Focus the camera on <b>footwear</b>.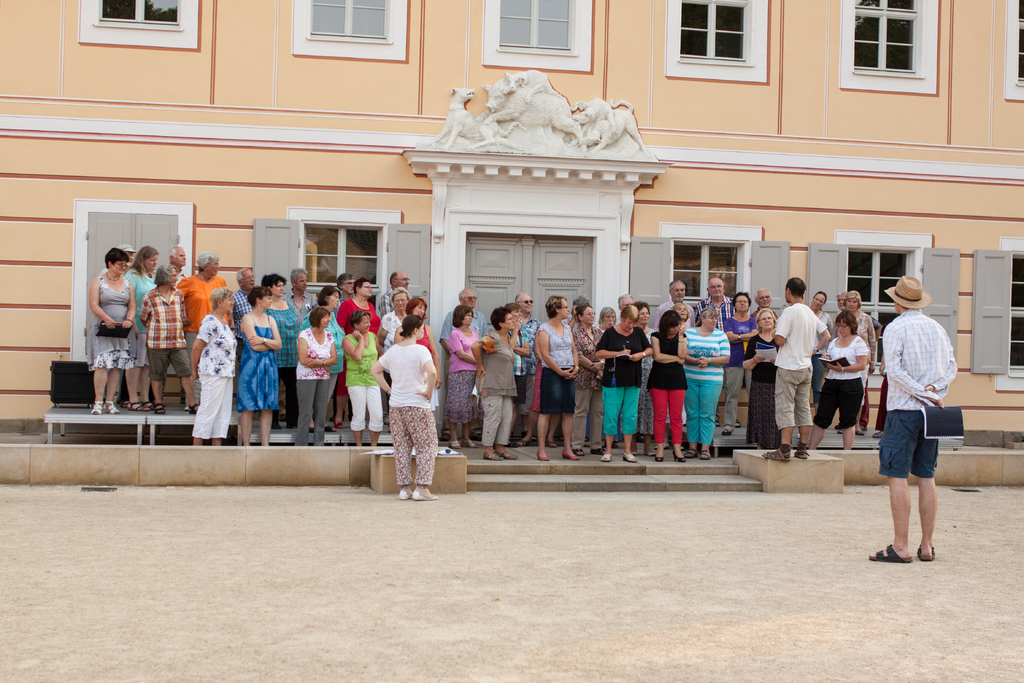
Focus region: 600, 452, 610, 461.
